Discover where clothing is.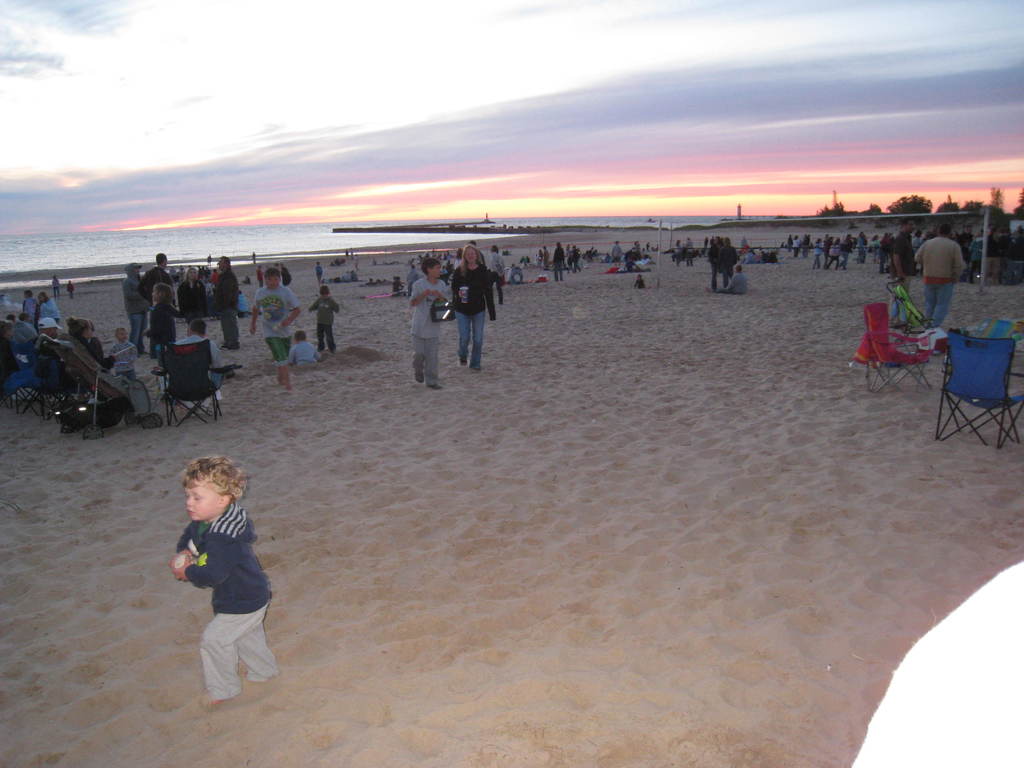
Discovered at [x1=826, y1=240, x2=842, y2=268].
